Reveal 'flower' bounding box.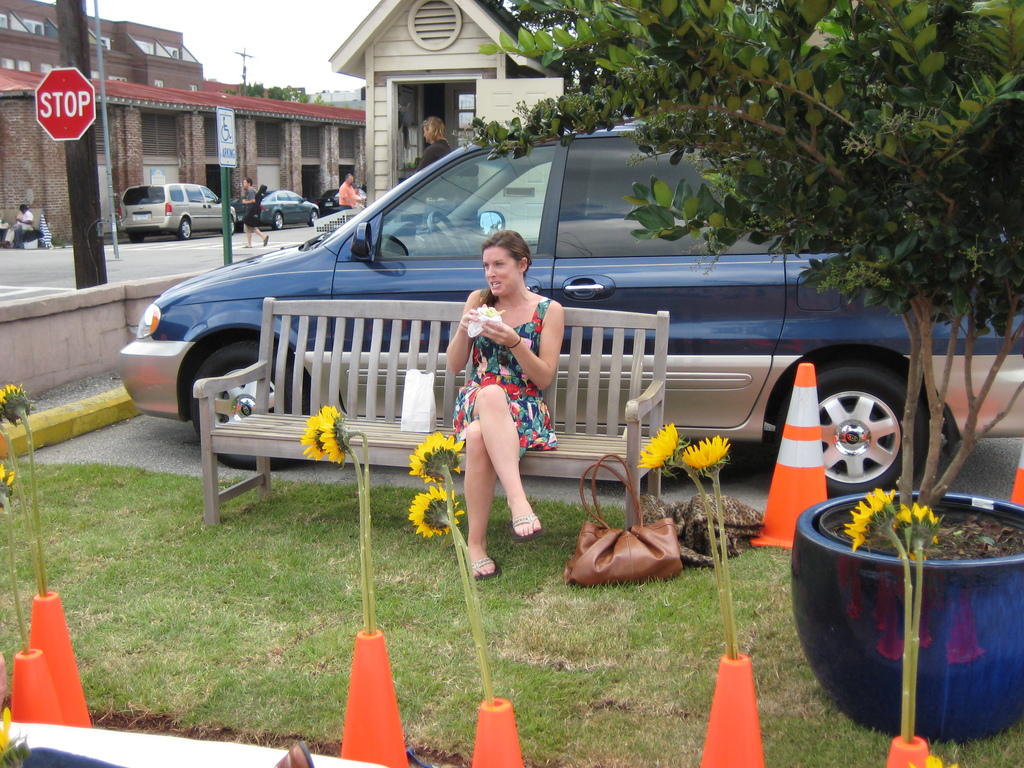
Revealed: detection(298, 404, 339, 461).
